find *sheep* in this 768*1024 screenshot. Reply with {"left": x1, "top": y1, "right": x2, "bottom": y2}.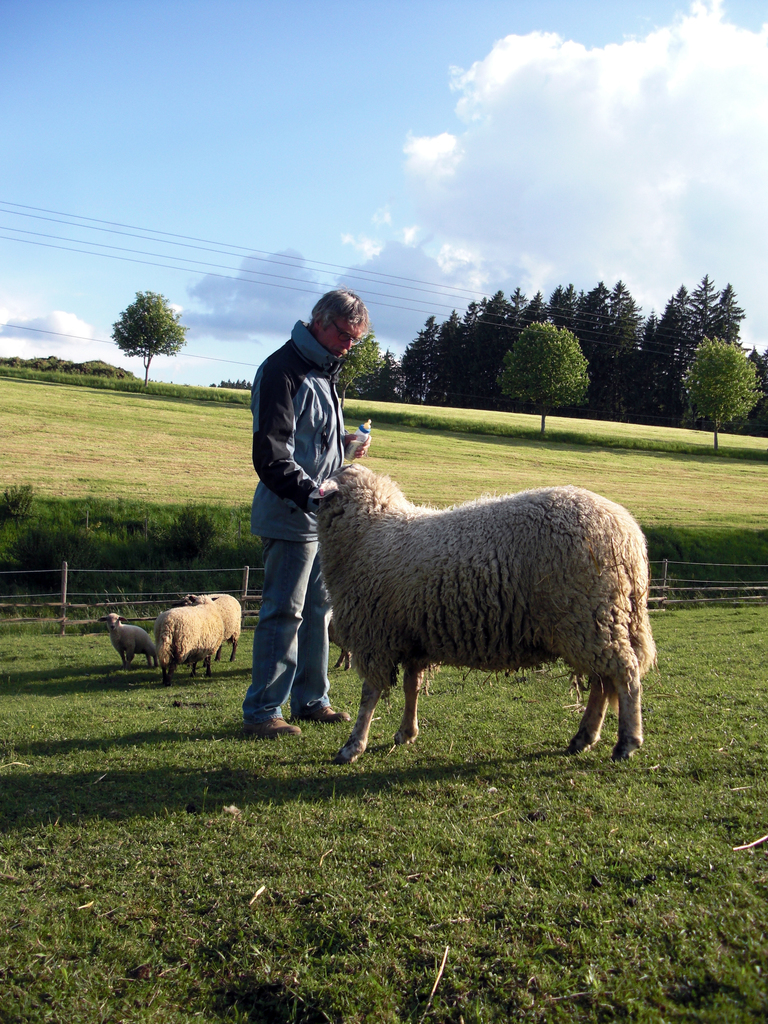
{"left": 150, "top": 594, "right": 224, "bottom": 689}.
